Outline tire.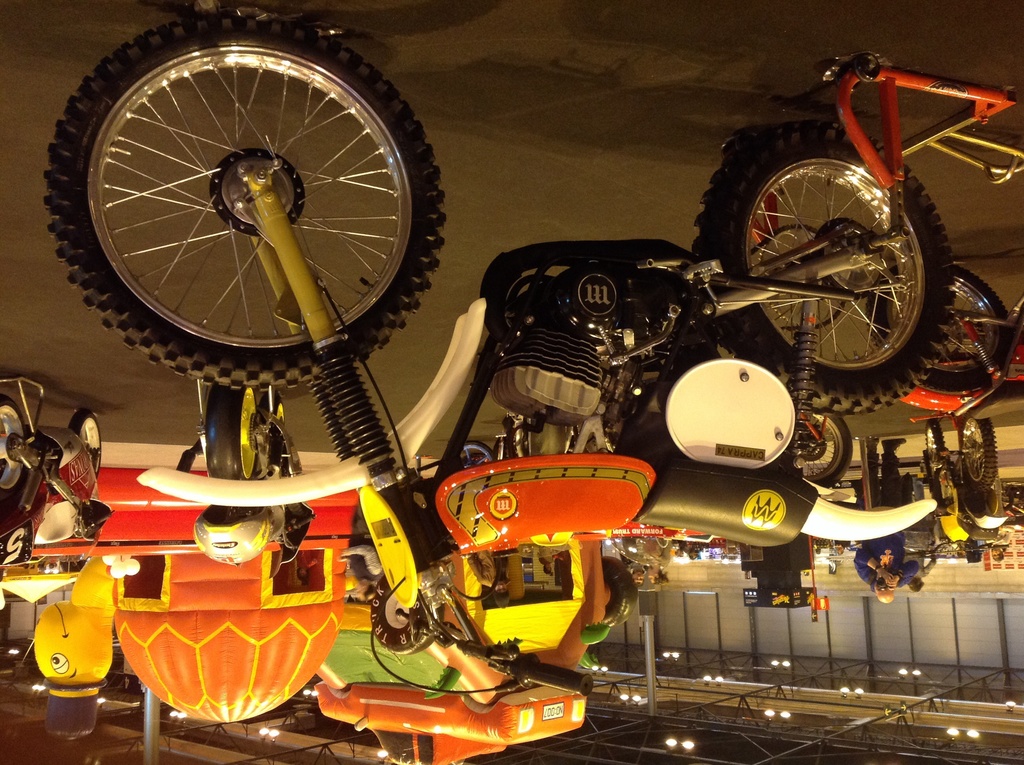
Outline: box(707, 131, 973, 387).
